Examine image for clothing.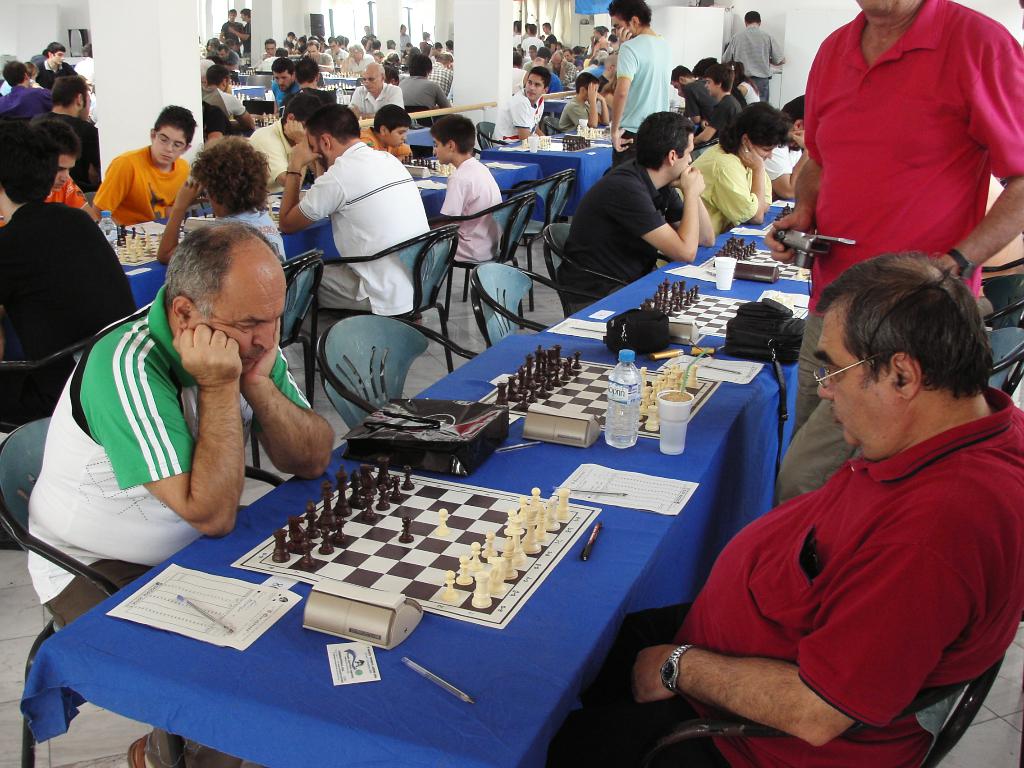
Examination result: (left=22, top=95, right=104, bottom=160).
